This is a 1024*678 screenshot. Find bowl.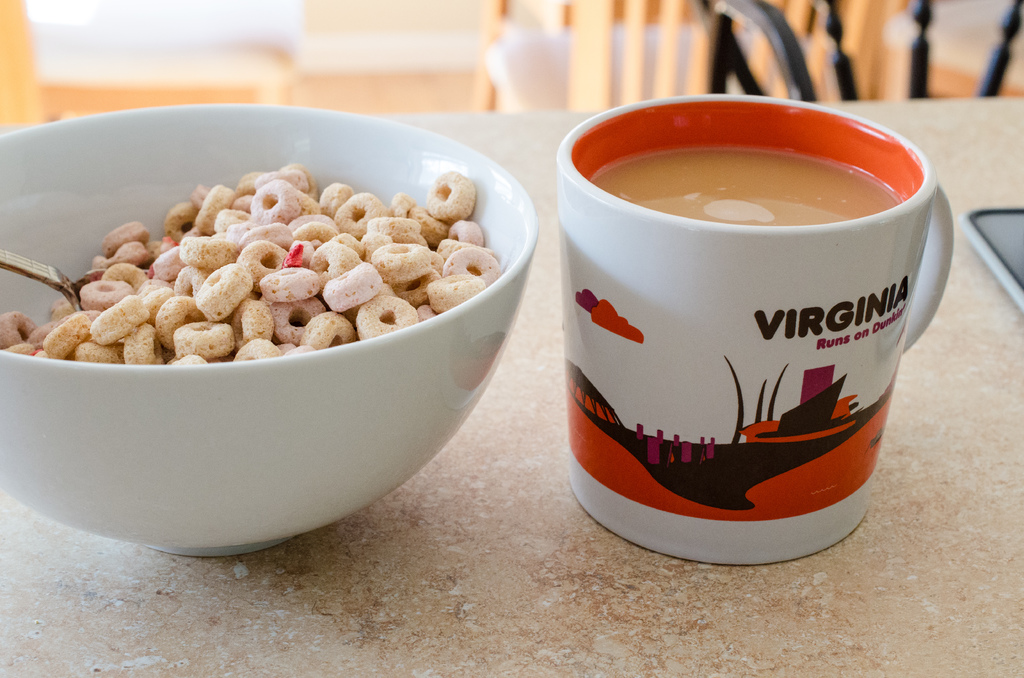
Bounding box: crop(0, 92, 579, 520).
